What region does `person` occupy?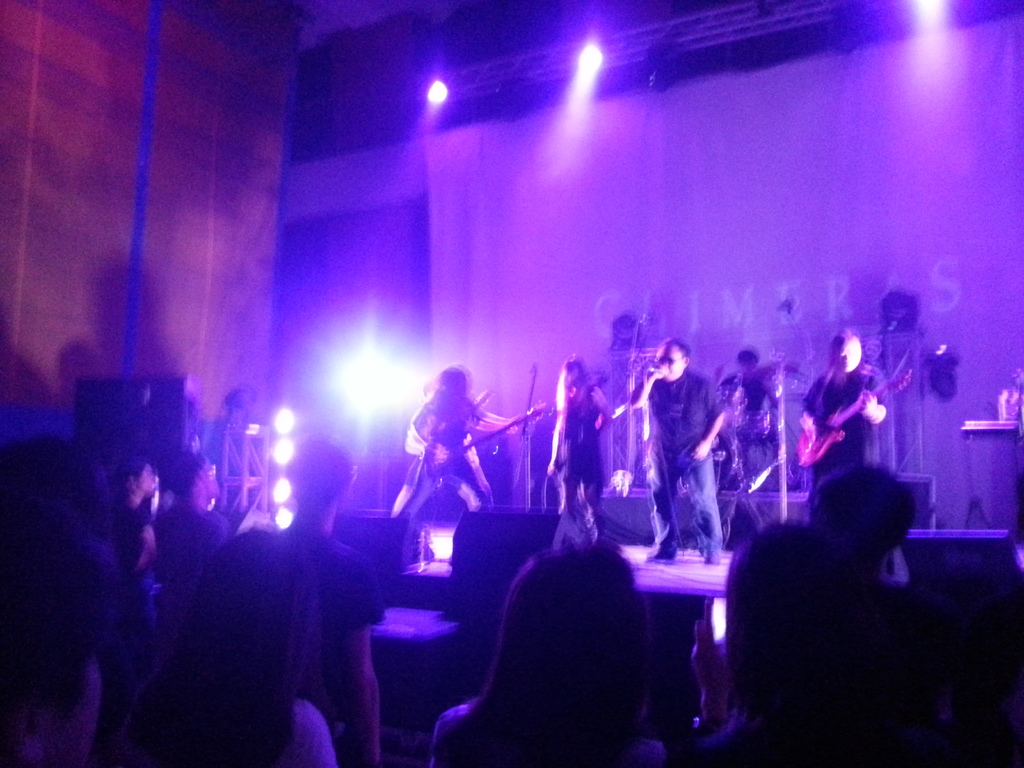
<box>433,544,667,767</box>.
